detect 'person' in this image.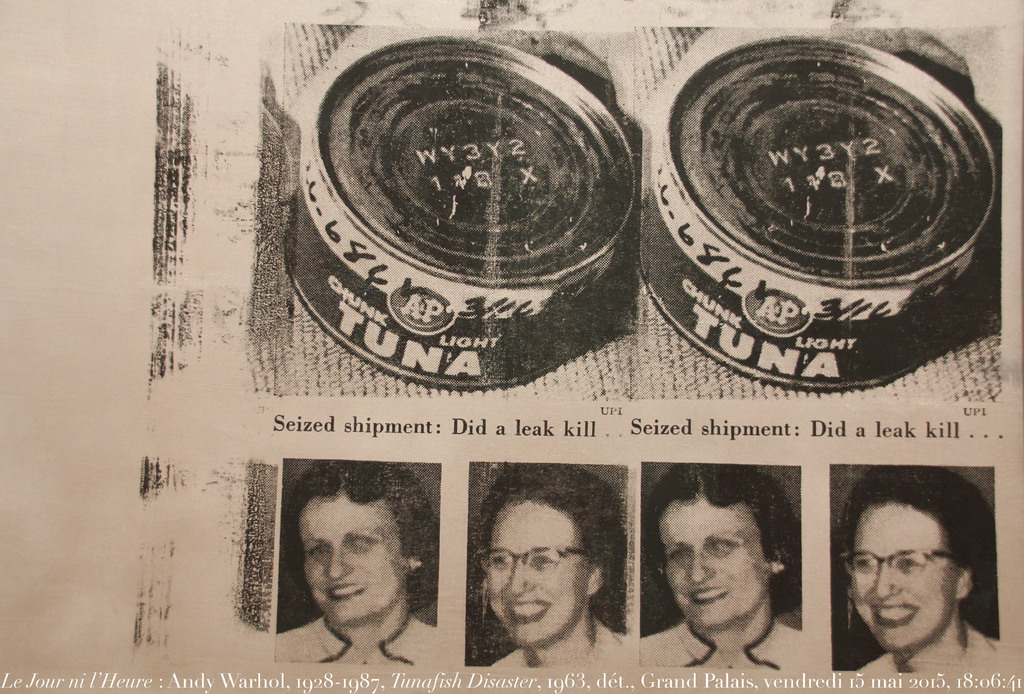
Detection: [640, 466, 808, 665].
